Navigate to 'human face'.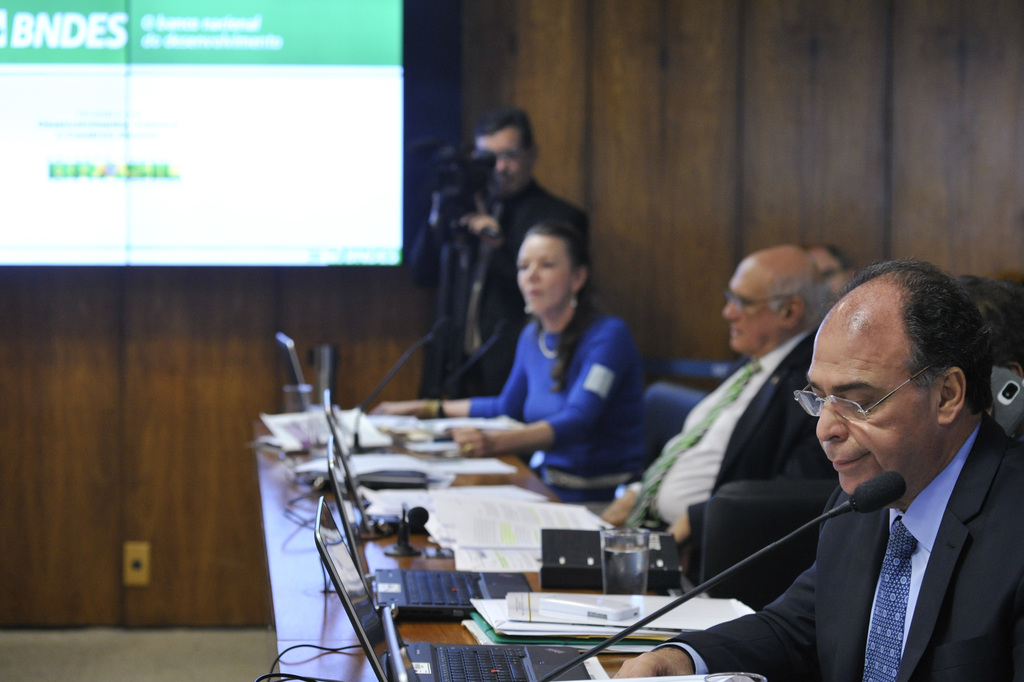
Navigation target: bbox=(804, 335, 939, 494).
